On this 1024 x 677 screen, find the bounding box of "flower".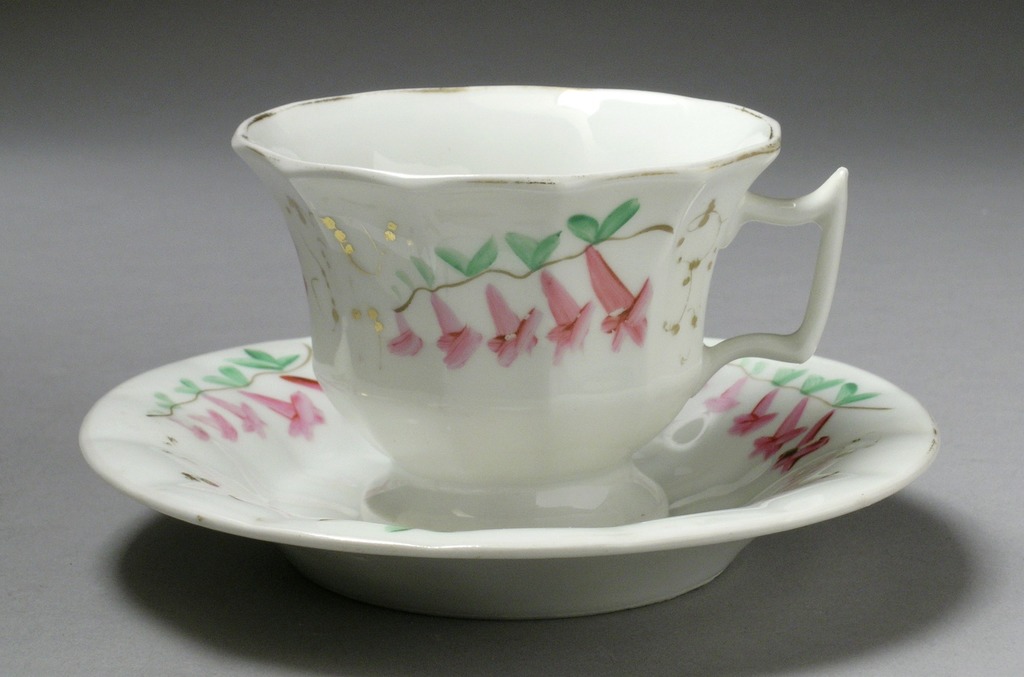
Bounding box: crop(749, 394, 804, 458).
